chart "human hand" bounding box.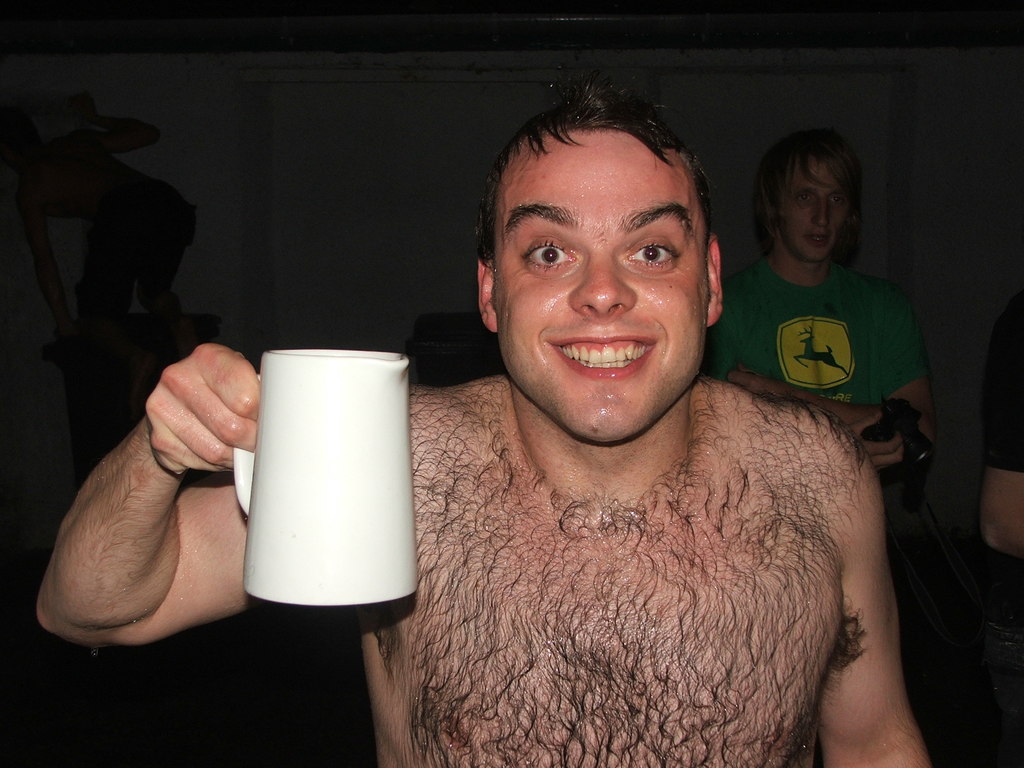
Charted: [x1=130, y1=337, x2=259, y2=498].
